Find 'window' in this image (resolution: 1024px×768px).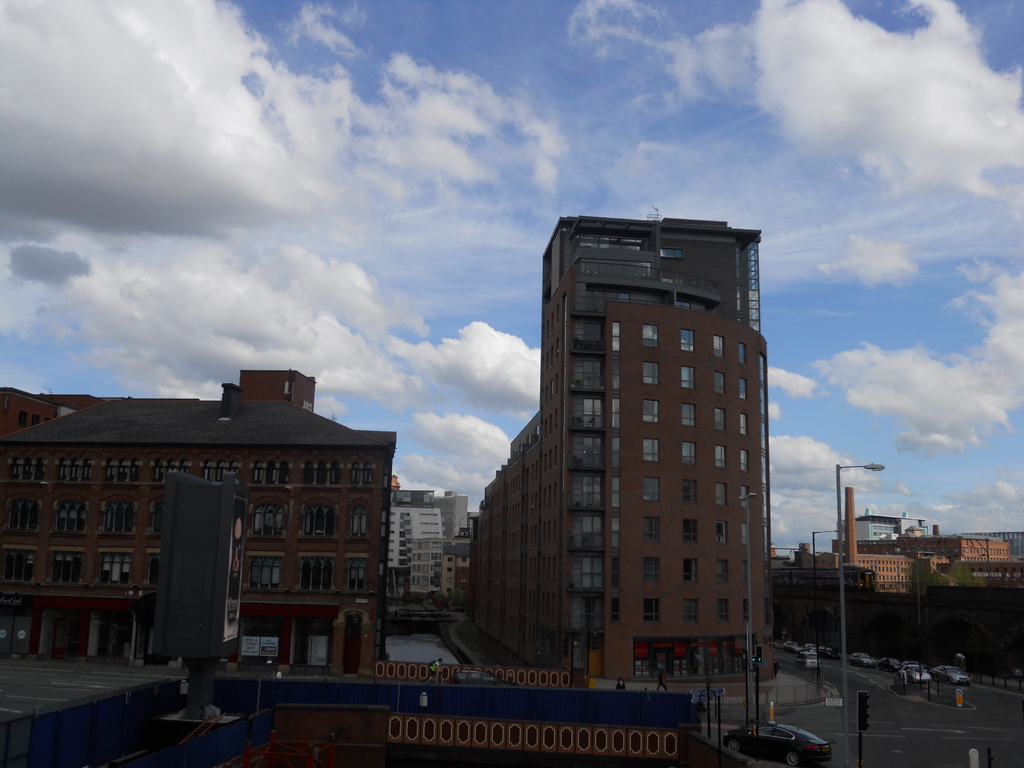
34, 412, 40, 429.
